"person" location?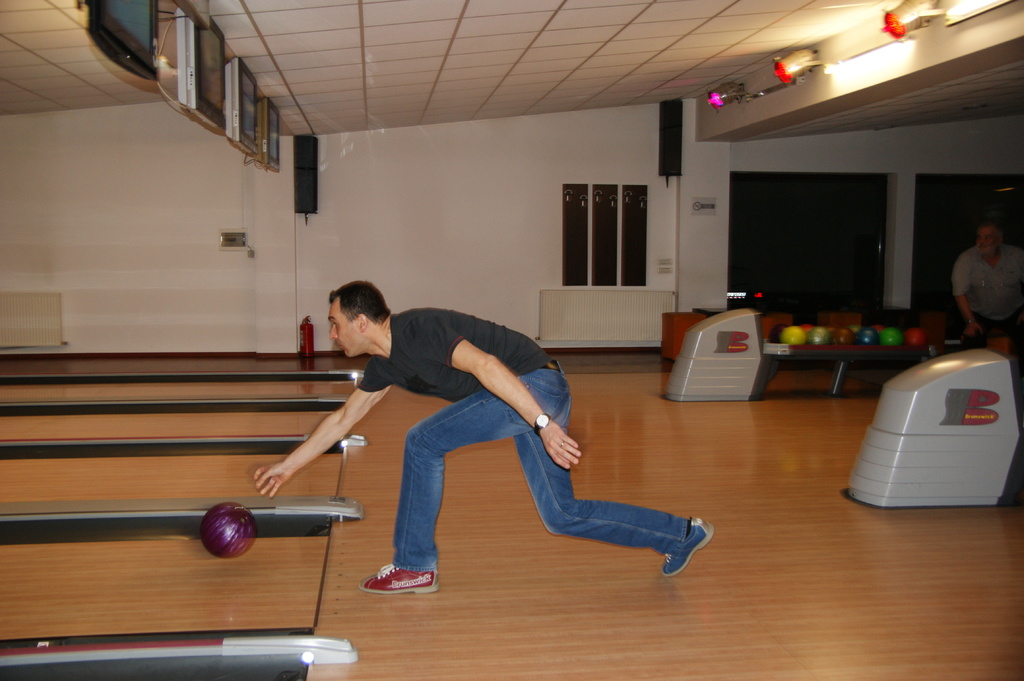
x1=300, y1=274, x2=648, y2=597
